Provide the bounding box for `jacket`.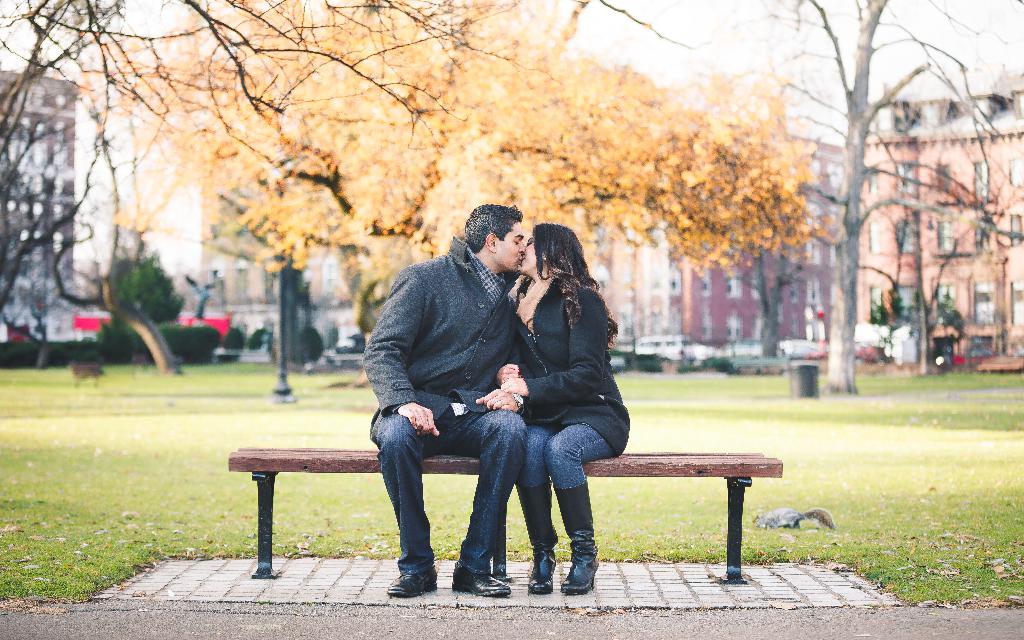
512:271:636:482.
